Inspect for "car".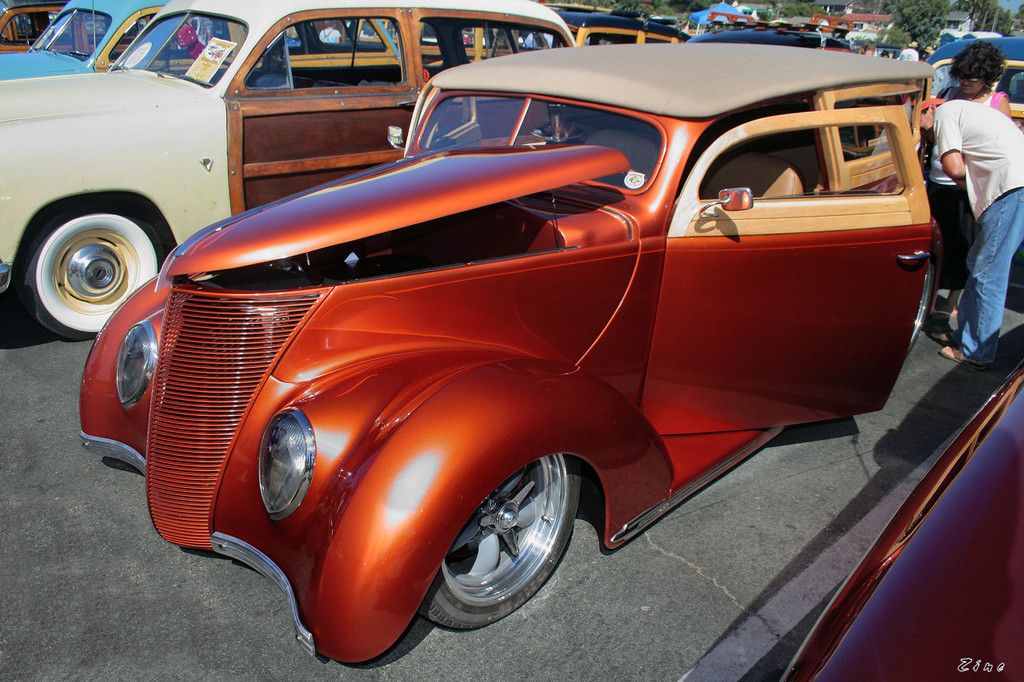
Inspection: x1=0, y1=0, x2=574, y2=341.
